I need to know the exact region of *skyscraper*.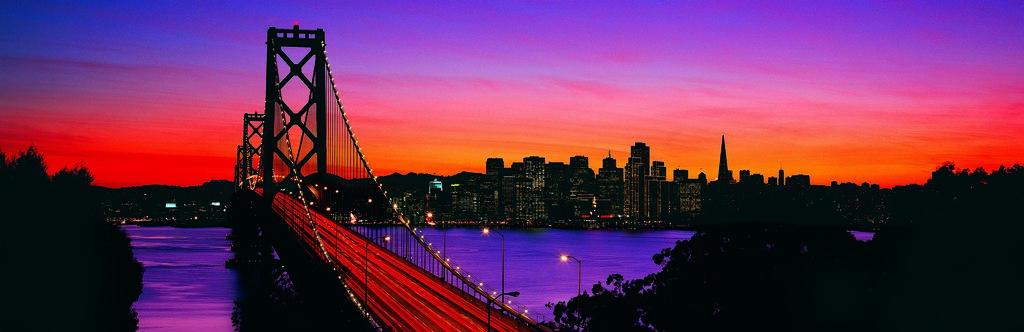
Region: <region>628, 141, 650, 173</region>.
